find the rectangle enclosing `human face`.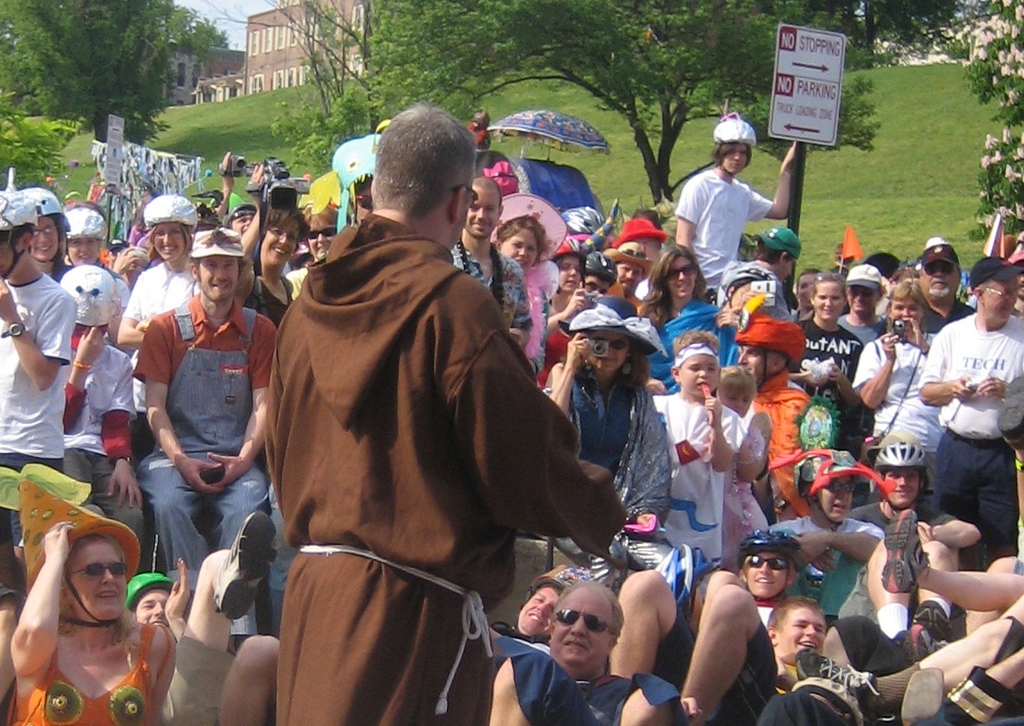
(923,257,959,297).
